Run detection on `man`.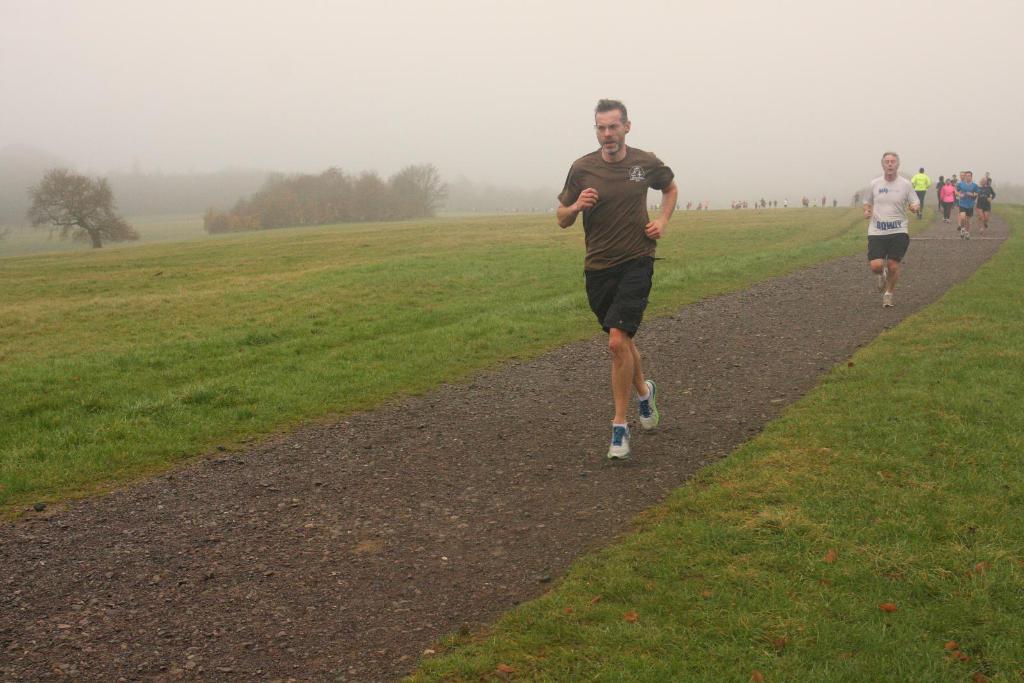
Result: crop(562, 111, 687, 456).
